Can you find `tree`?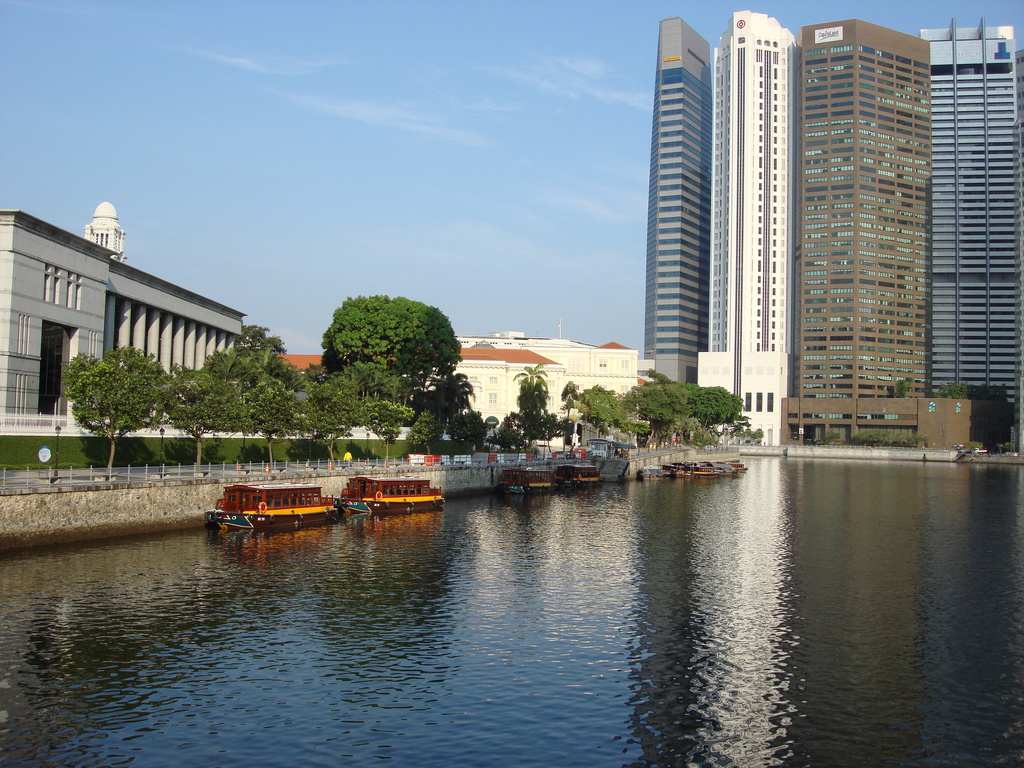
Yes, bounding box: [63,344,172,467].
